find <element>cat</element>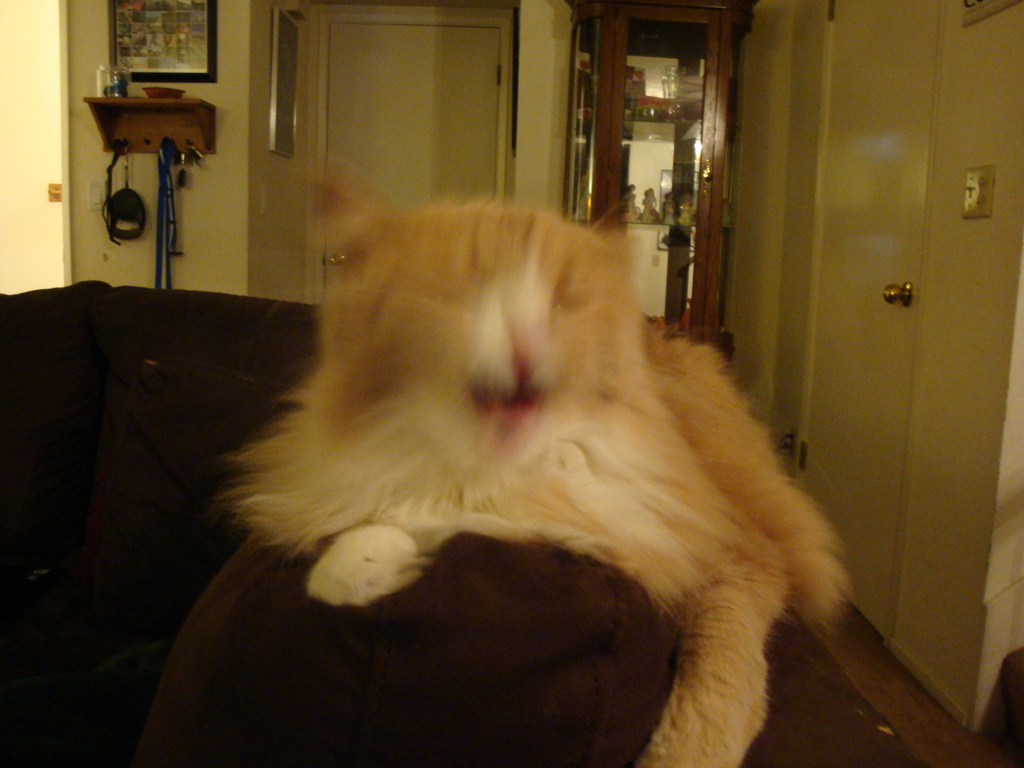
<region>212, 150, 856, 767</region>
